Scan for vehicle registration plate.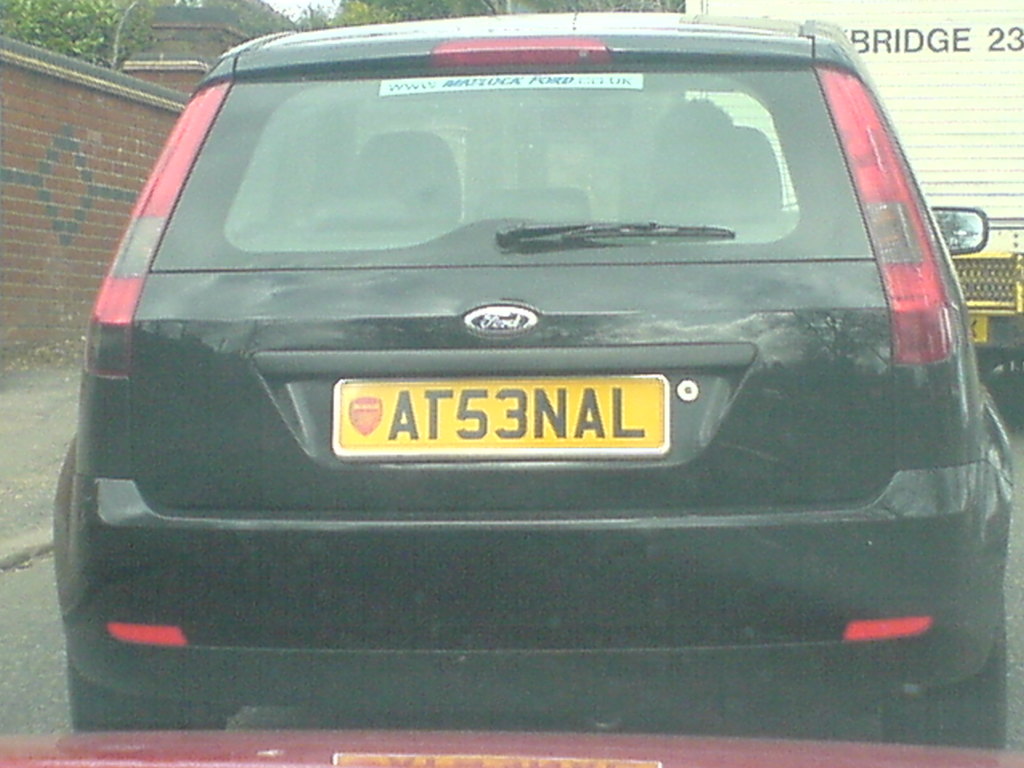
Scan result: (left=970, top=315, right=988, bottom=341).
